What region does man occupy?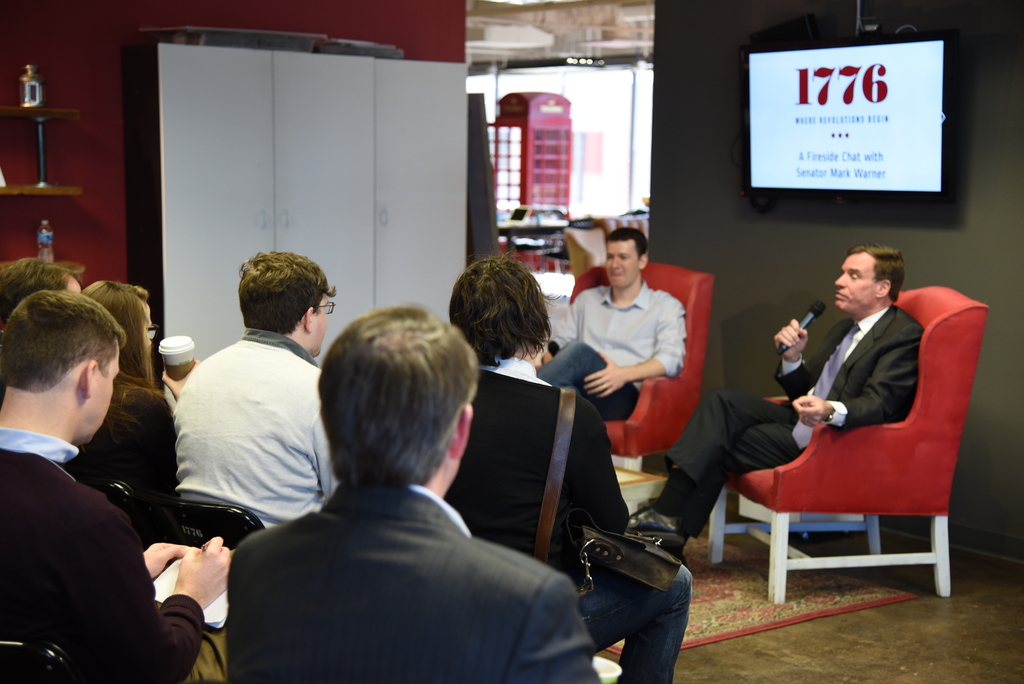
<bbox>622, 245, 927, 567</bbox>.
